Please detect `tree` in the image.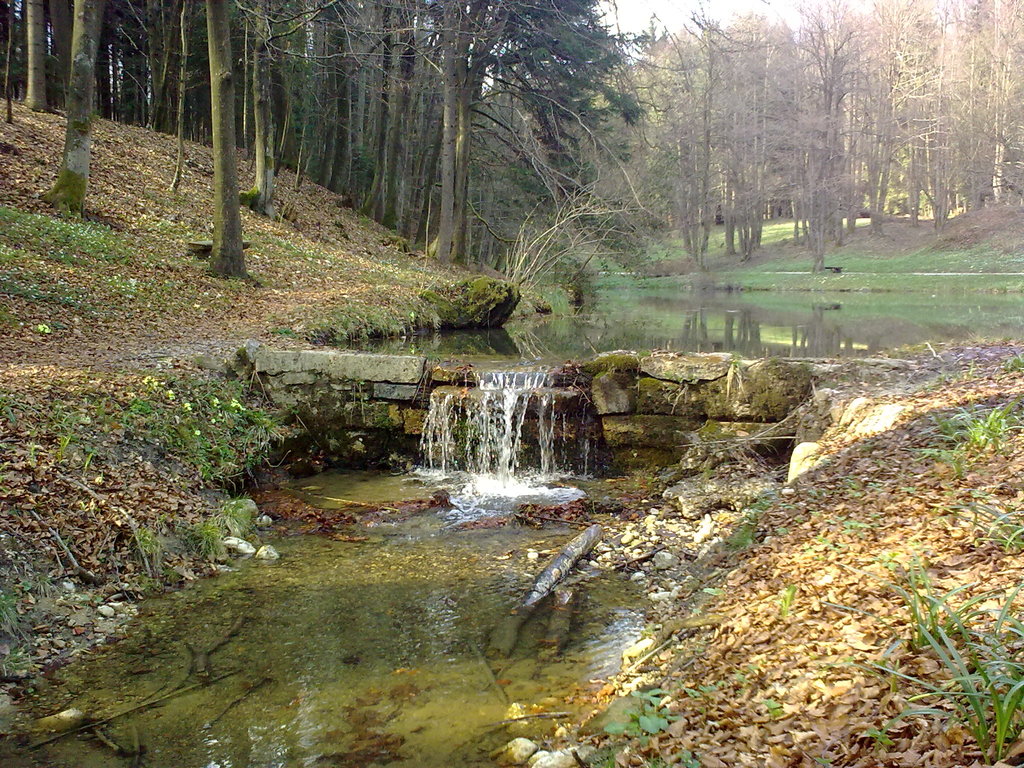
638,0,1023,255.
